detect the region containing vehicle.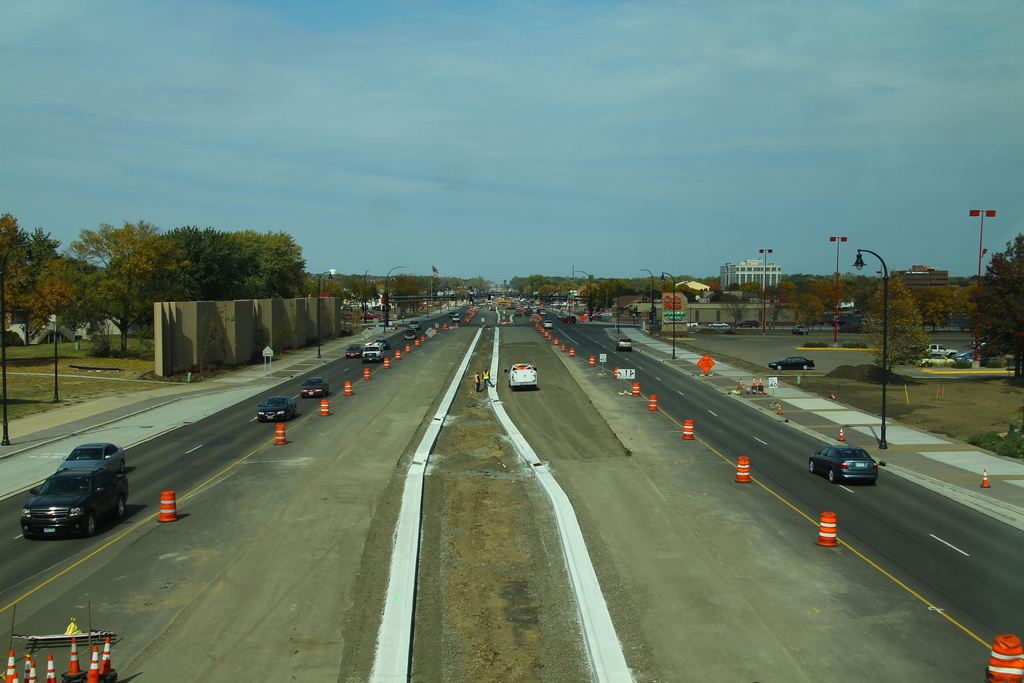
<region>506, 360, 541, 388</region>.
